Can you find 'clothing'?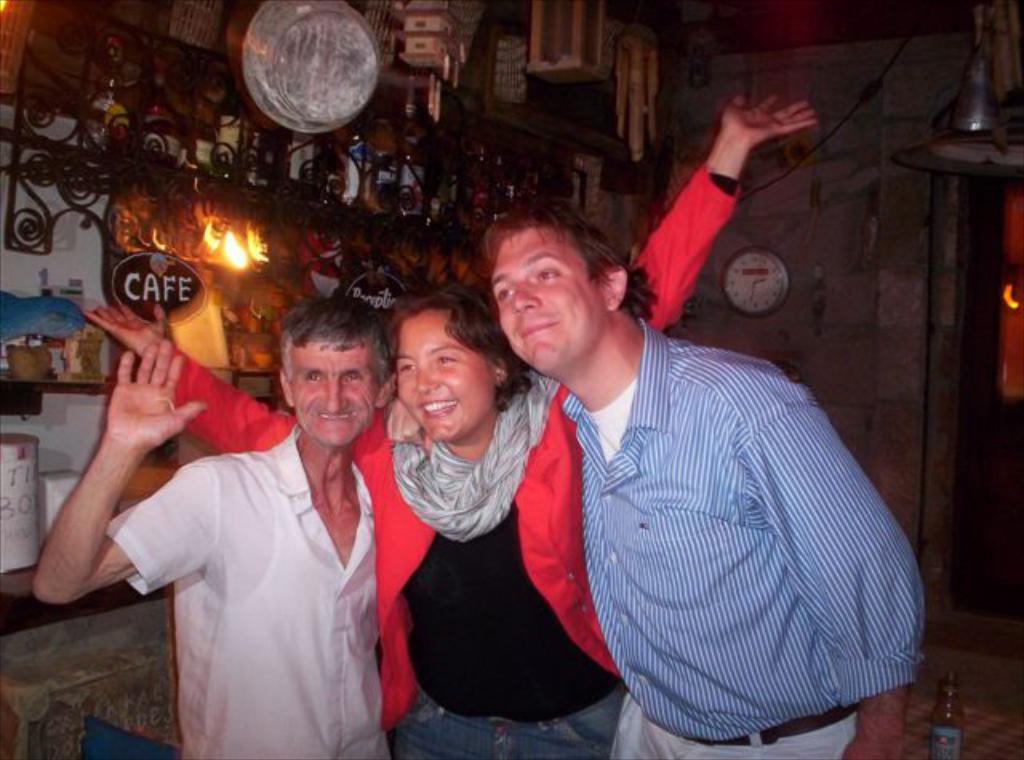
Yes, bounding box: select_region(554, 301, 933, 758).
